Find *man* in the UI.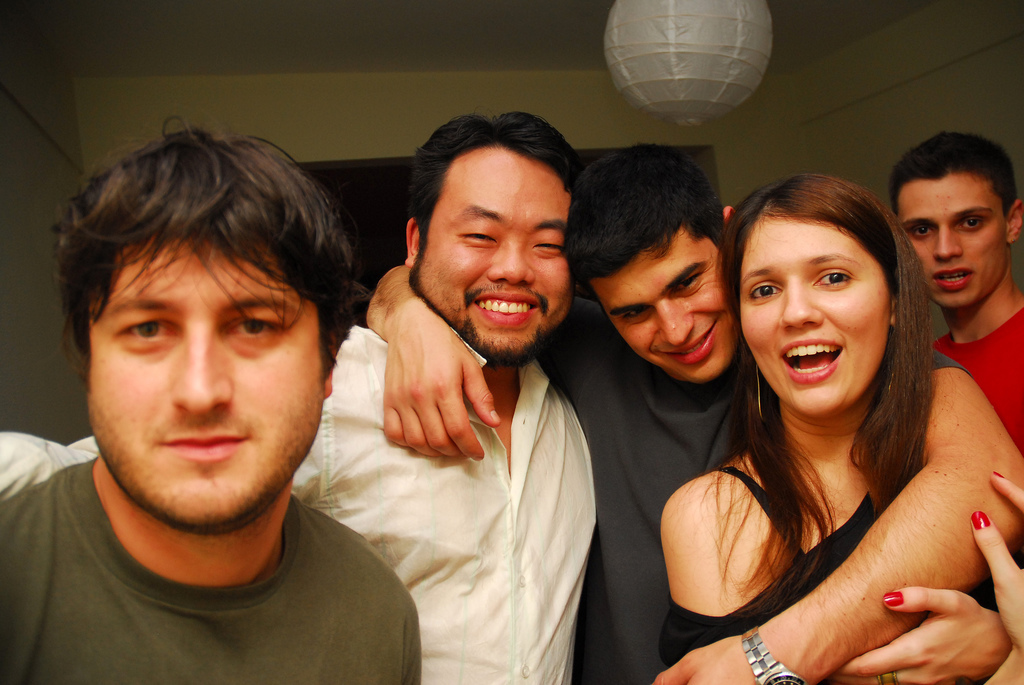
UI element at <bbox>0, 104, 598, 683</bbox>.
